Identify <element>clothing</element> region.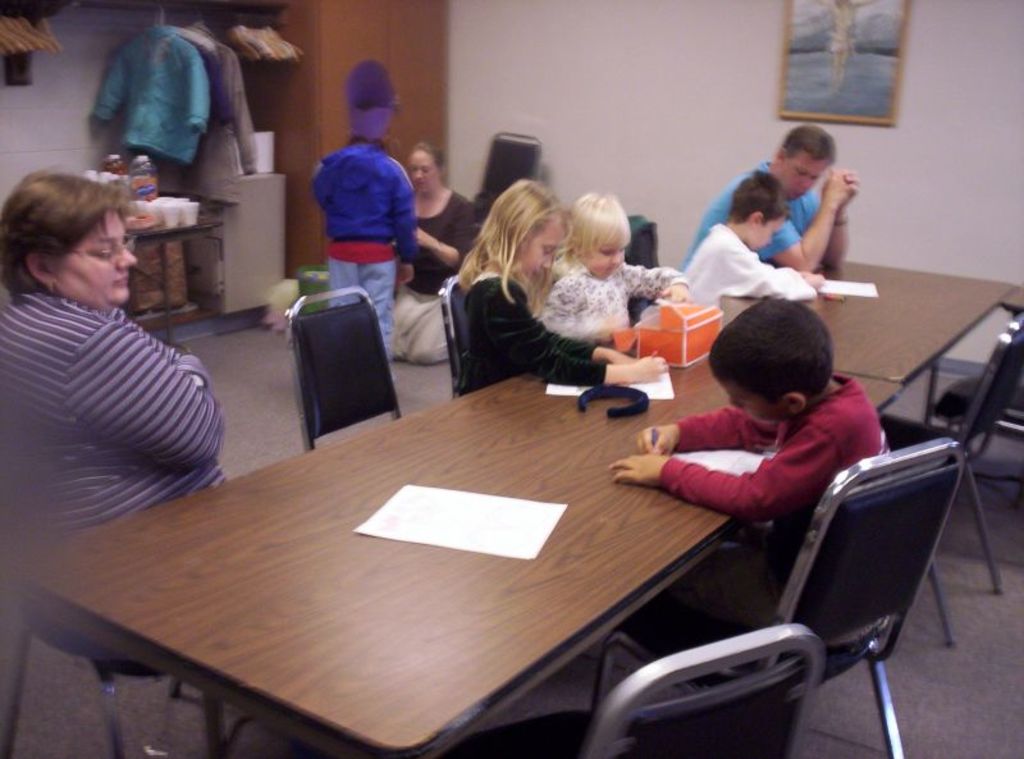
Region: [x1=677, y1=223, x2=820, y2=307].
